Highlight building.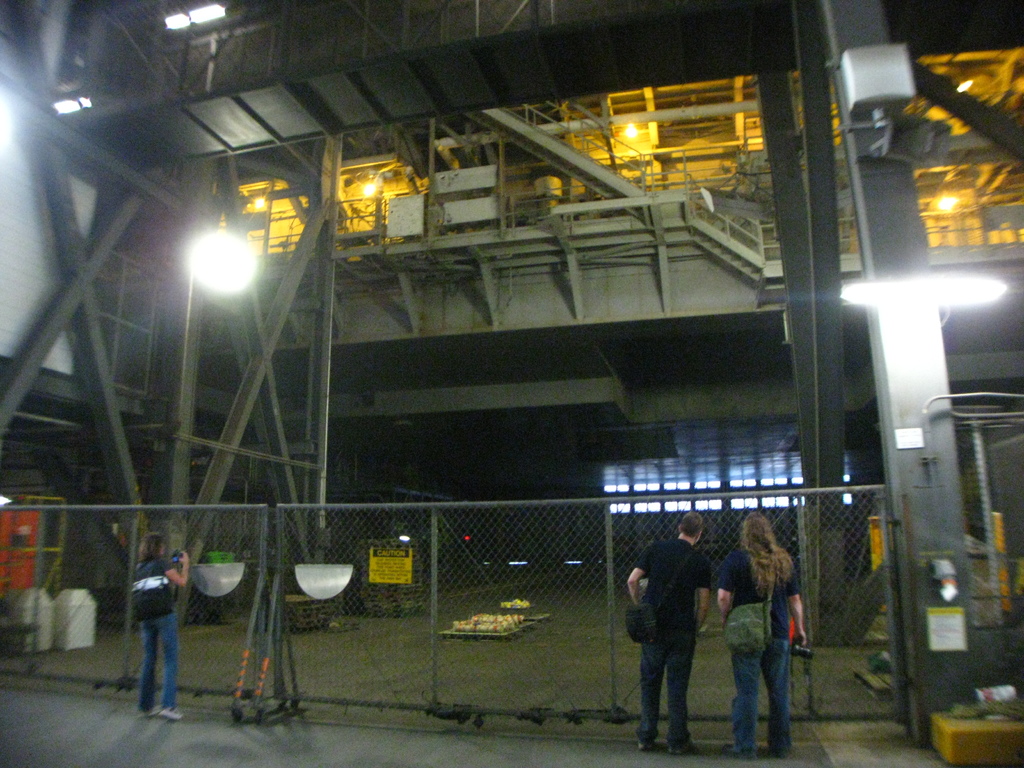
Highlighted region: region(0, 0, 1023, 767).
